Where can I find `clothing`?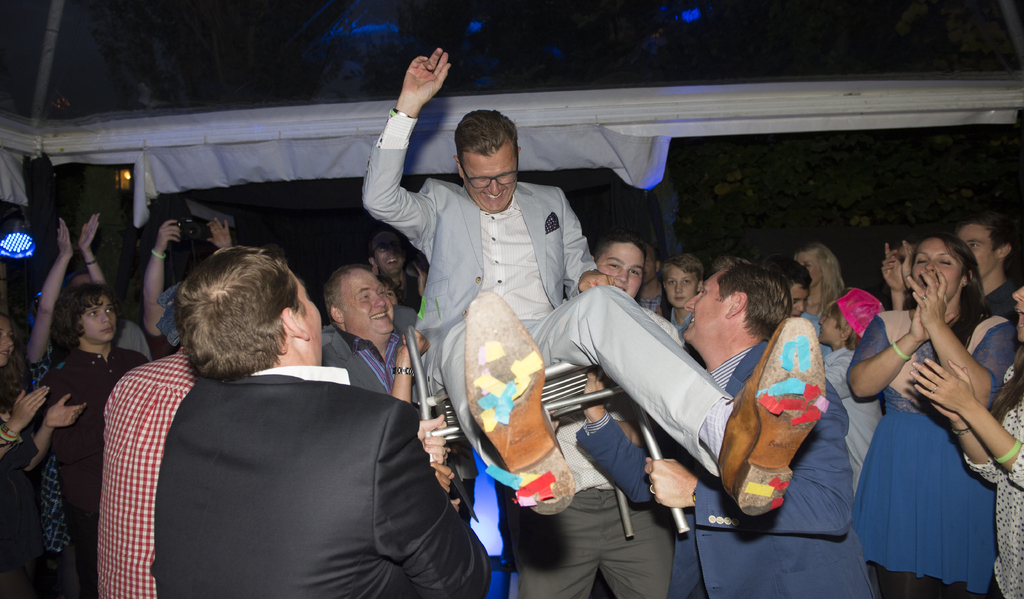
You can find it at x1=572, y1=333, x2=873, y2=598.
